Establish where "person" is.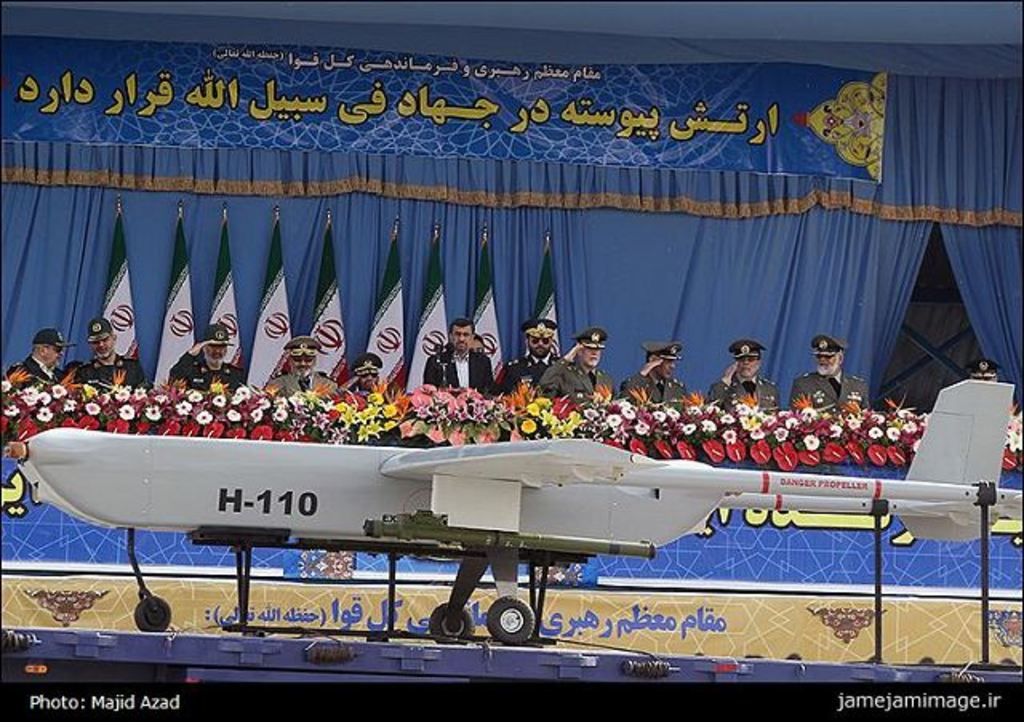
Established at Rect(467, 335, 488, 360).
